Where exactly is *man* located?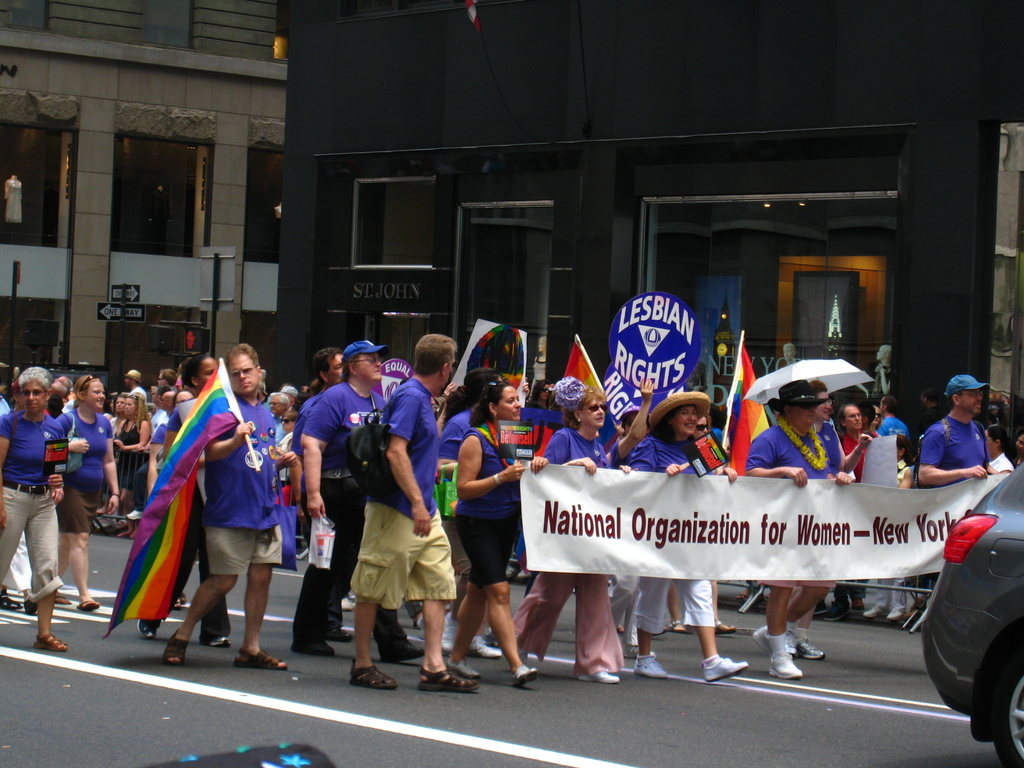
Its bounding box is select_region(323, 346, 346, 400).
